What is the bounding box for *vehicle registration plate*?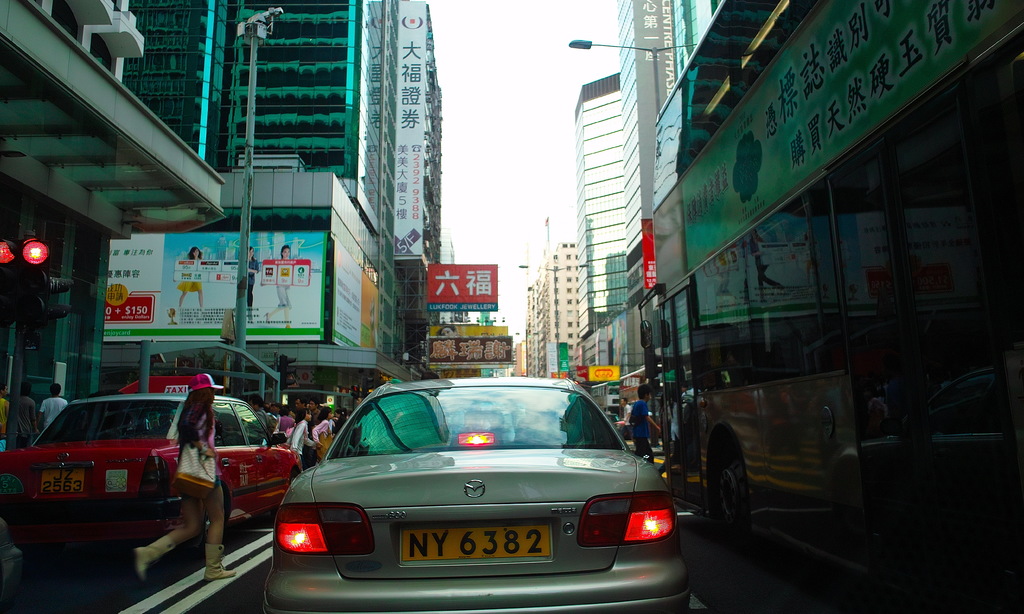
[left=361, top=482, right=579, bottom=582].
